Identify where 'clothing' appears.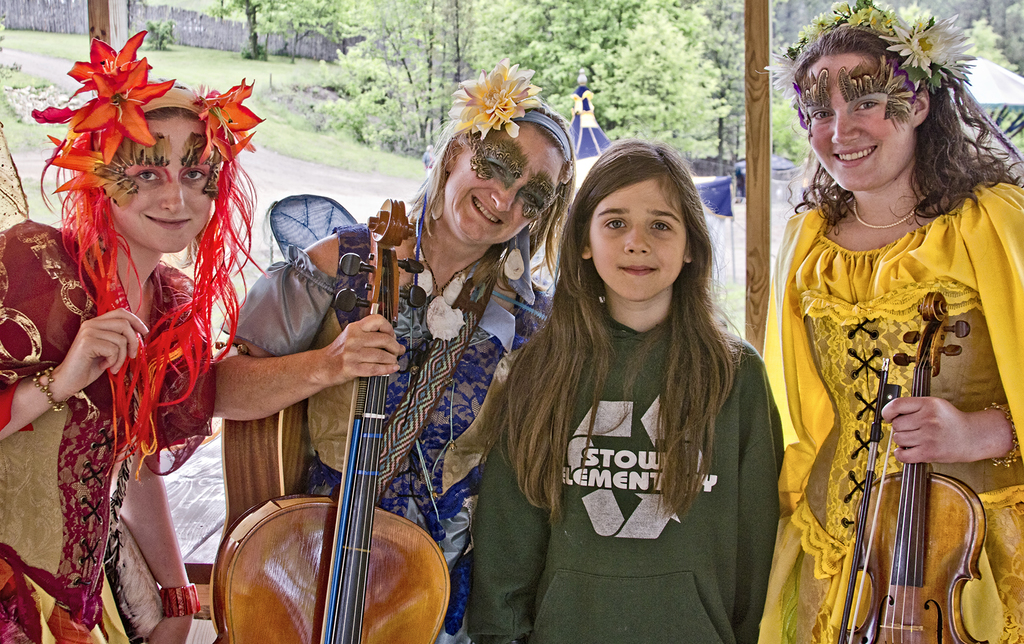
Appears at box=[460, 315, 796, 632].
